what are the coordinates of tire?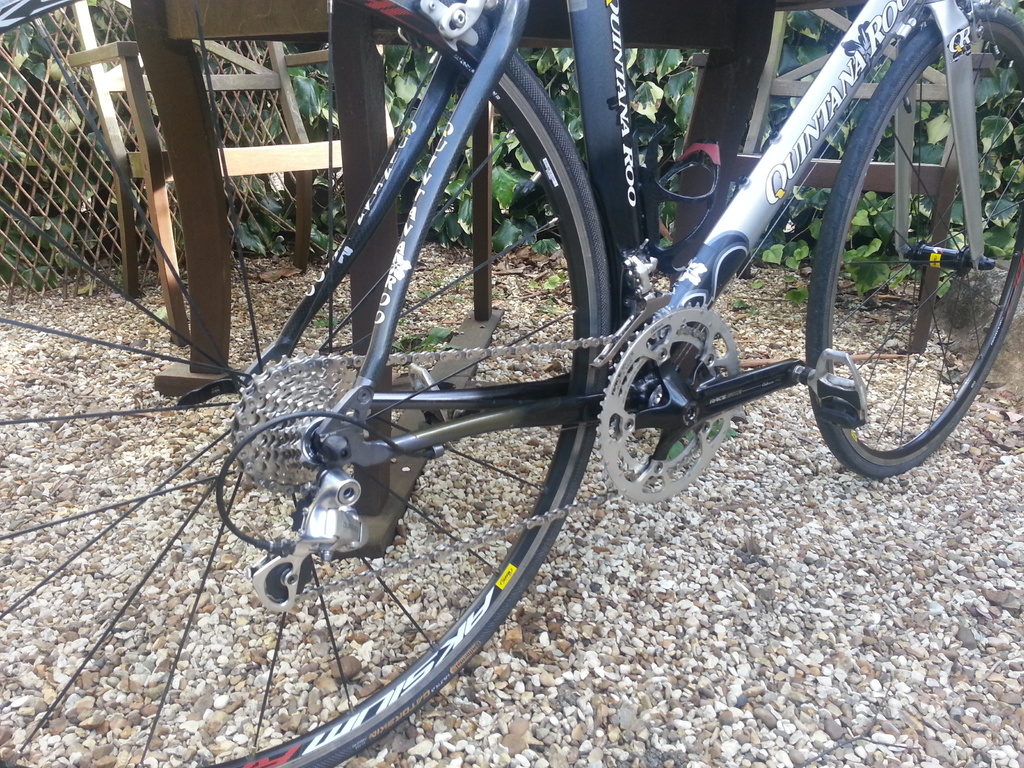
bbox=[0, 0, 612, 767].
